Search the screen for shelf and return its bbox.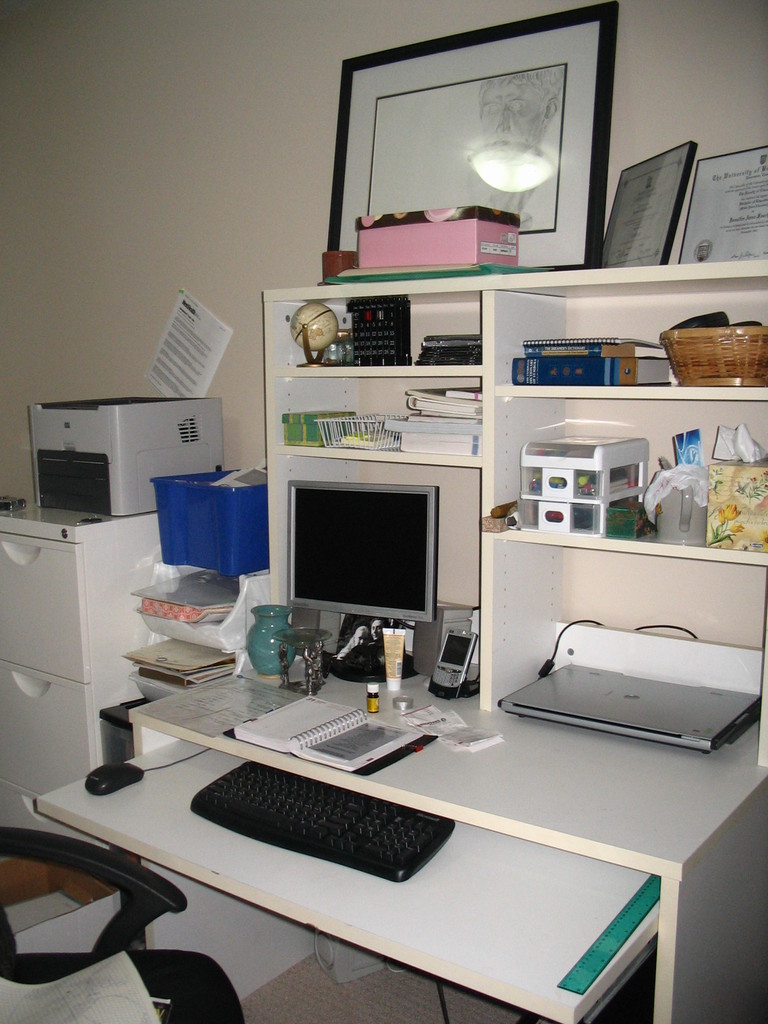
Found: detection(477, 548, 767, 708).
